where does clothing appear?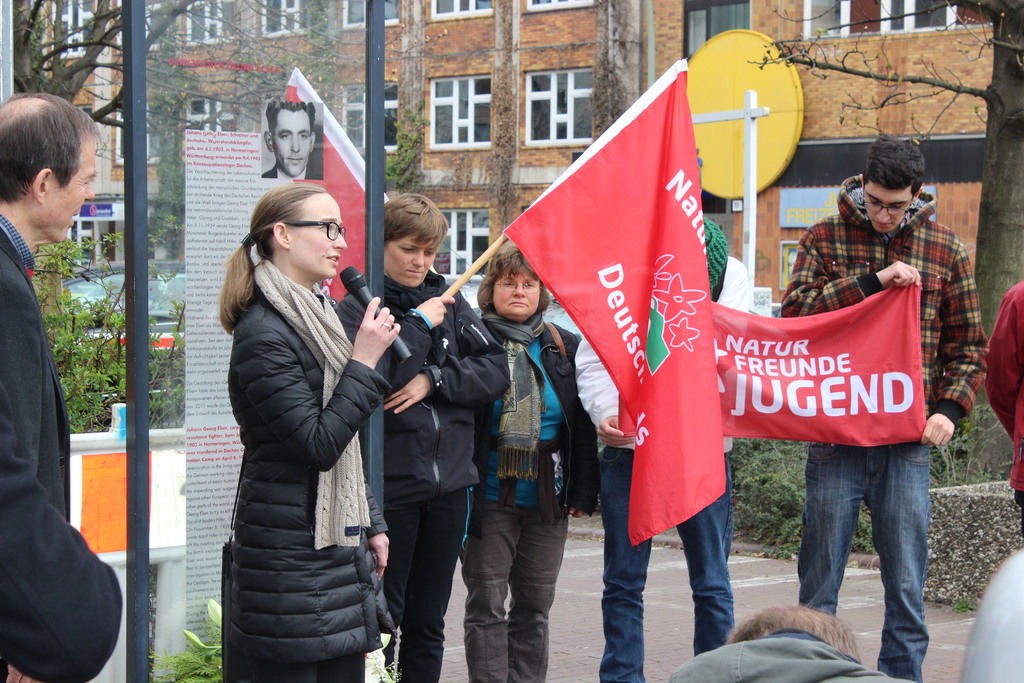
Appears at 335,266,510,682.
